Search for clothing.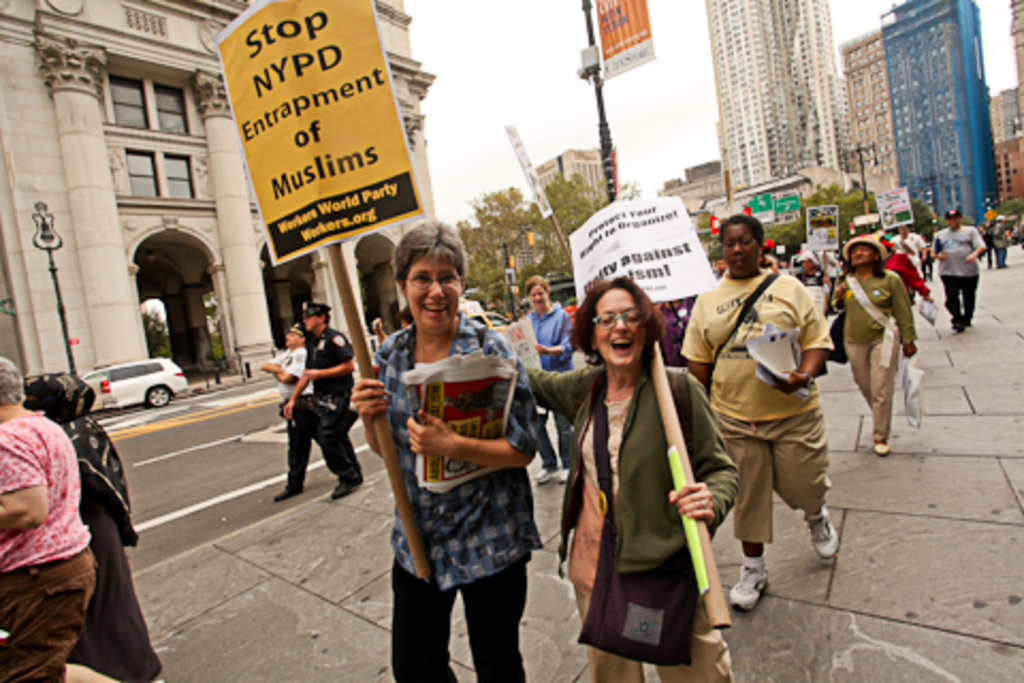
Found at x1=832 y1=271 x2=915 y2=444.
